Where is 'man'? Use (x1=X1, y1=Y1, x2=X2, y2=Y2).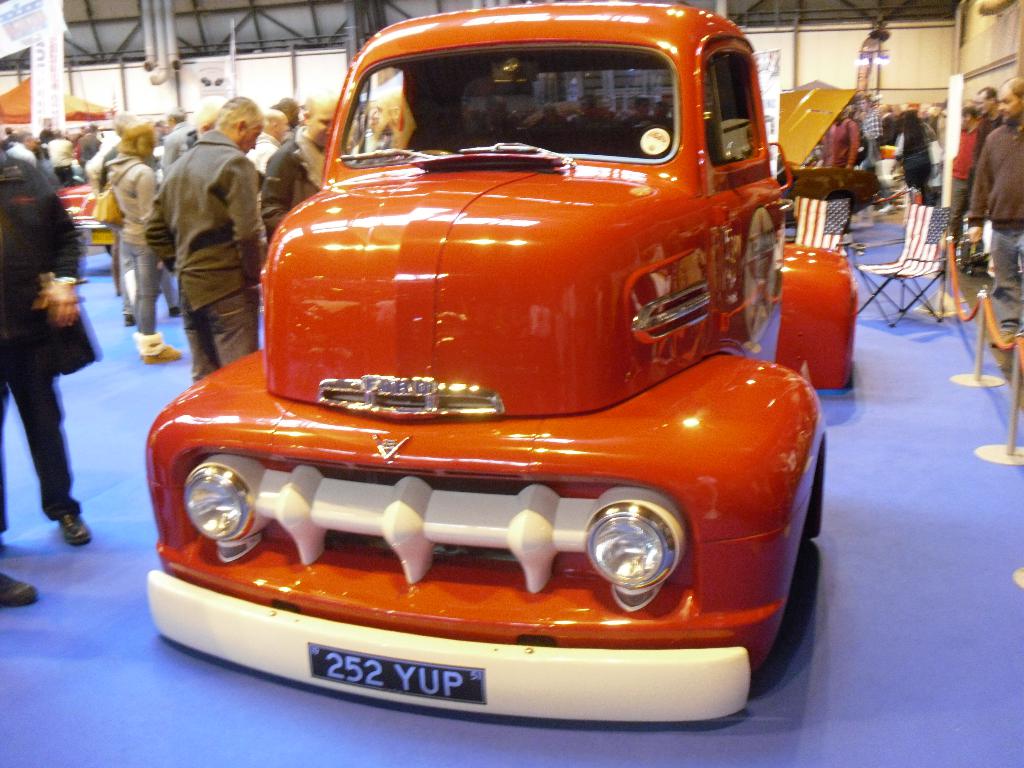
(x1=265, y1=93, x2=336, y2=265).
